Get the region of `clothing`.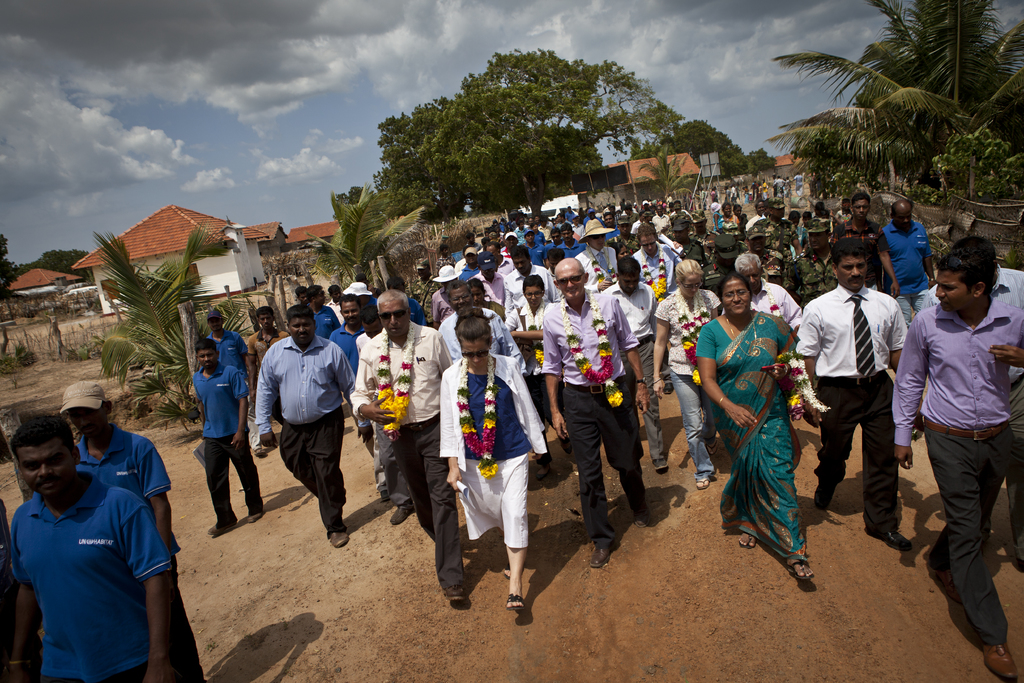
left=527, top=241, right=542, bottom=267.
